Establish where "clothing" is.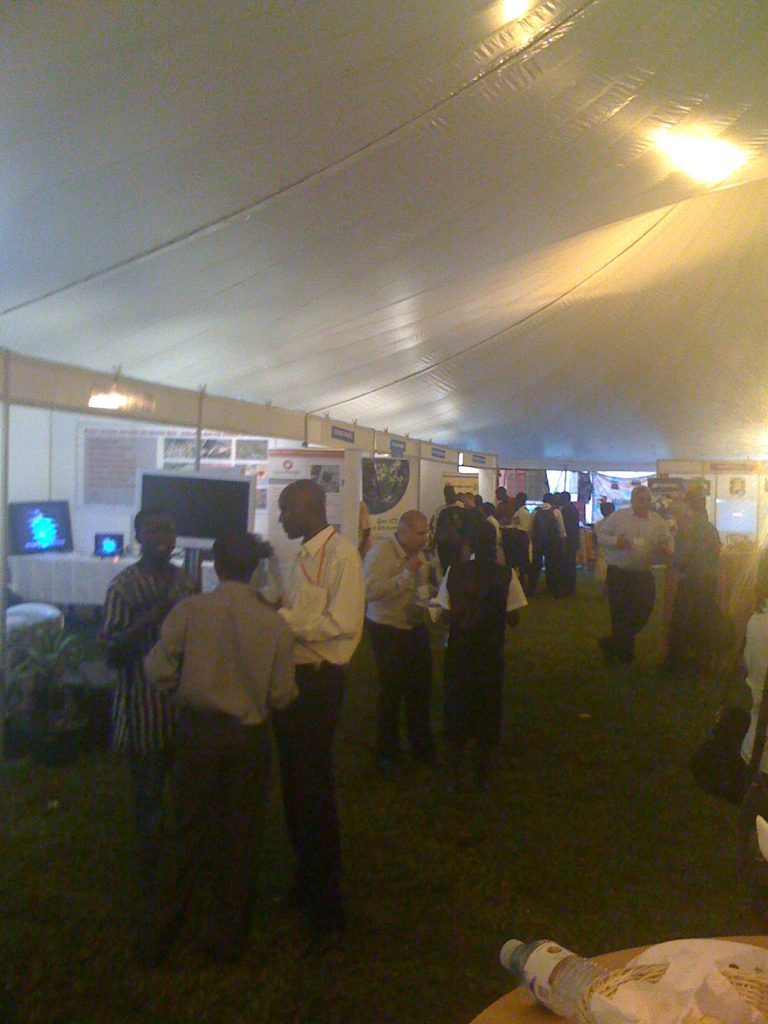
Established at 495:518:511:573.
